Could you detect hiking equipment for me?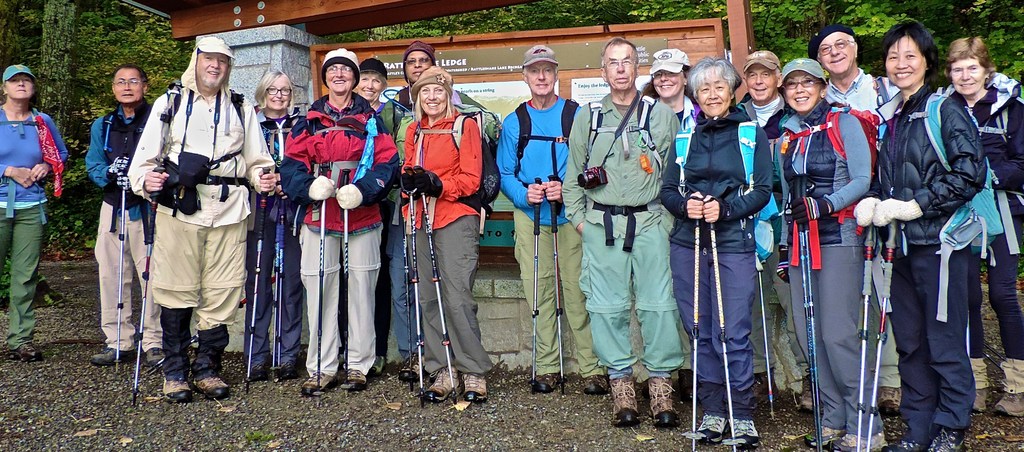
Detection result: [left=582, top=90, right=664, bottom=256].
